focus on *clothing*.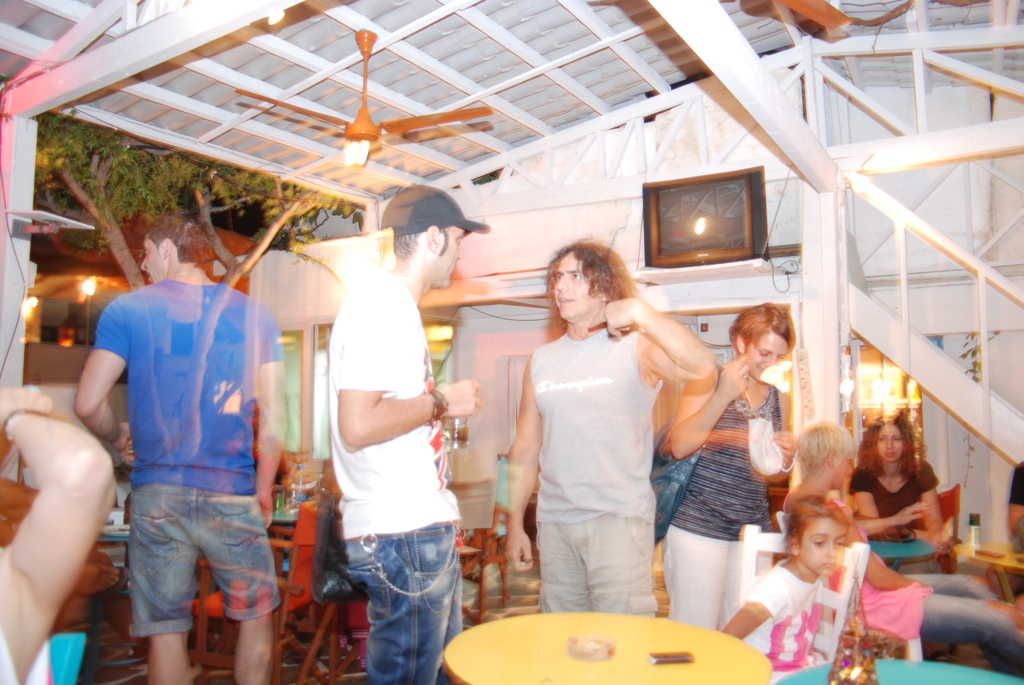
Focused at select_region(850, 457, 936, 535).
